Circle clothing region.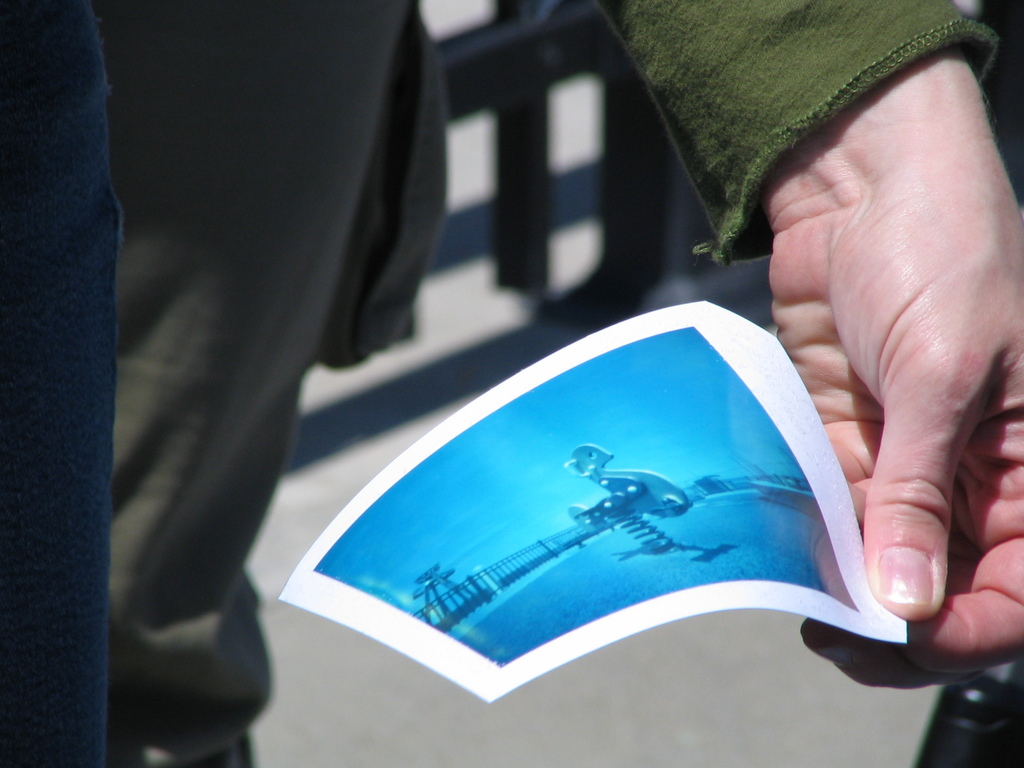
Region: locate(0, 0, 1004, 767).
